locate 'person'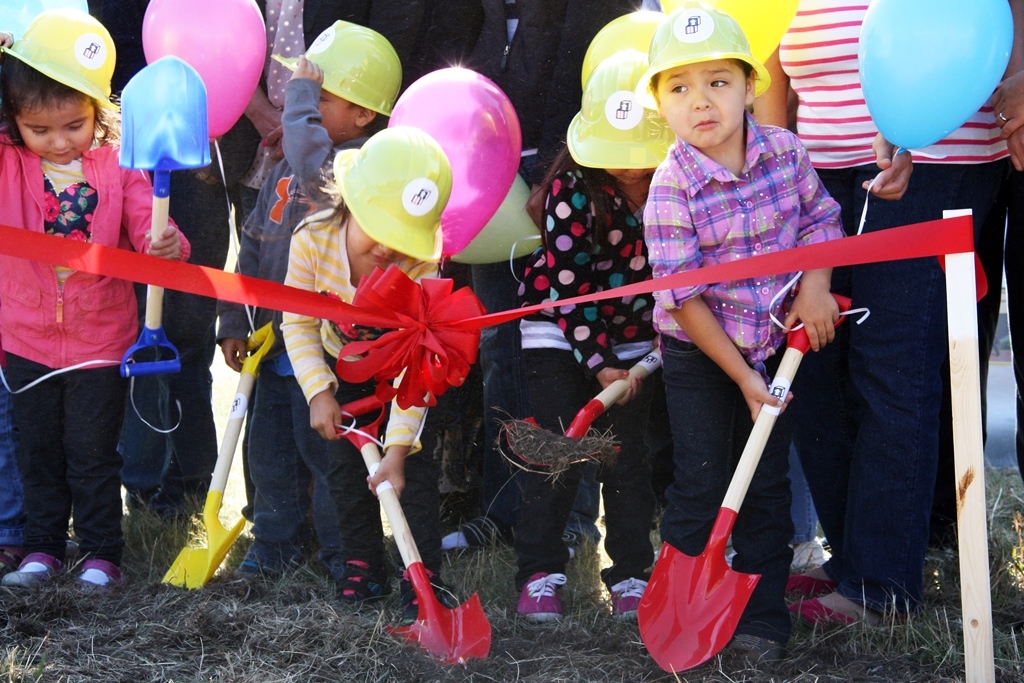
rect(522, 52, 671, 622)
